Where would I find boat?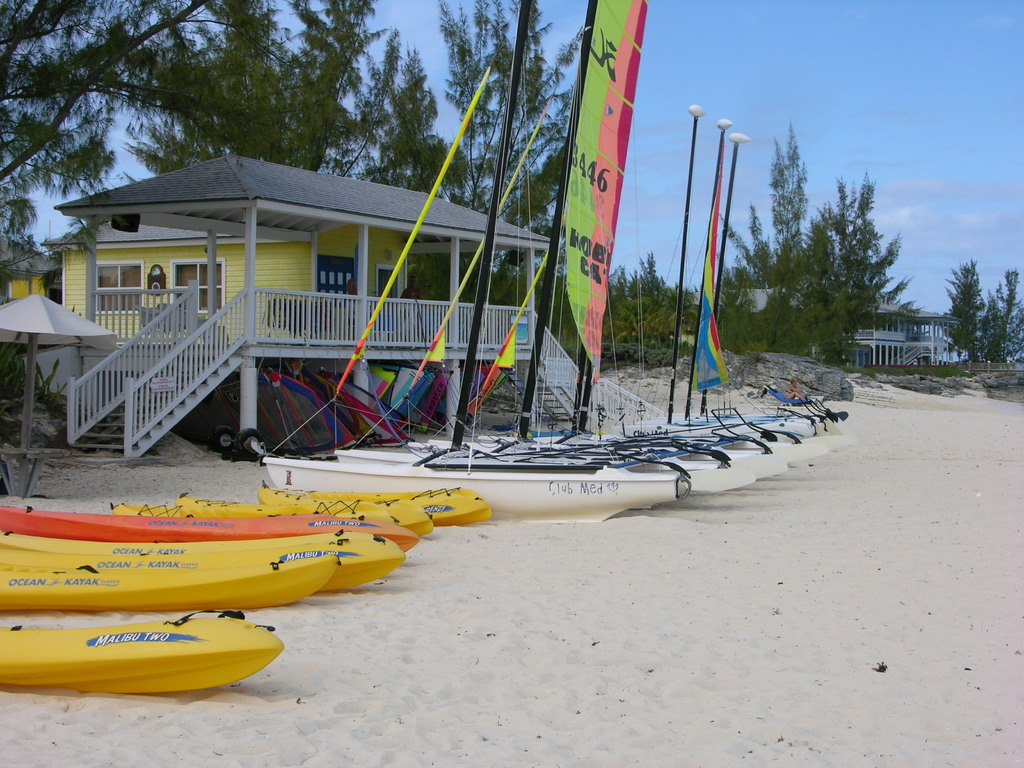
At <bbox>255, 387, 694, 517</bbox>.
